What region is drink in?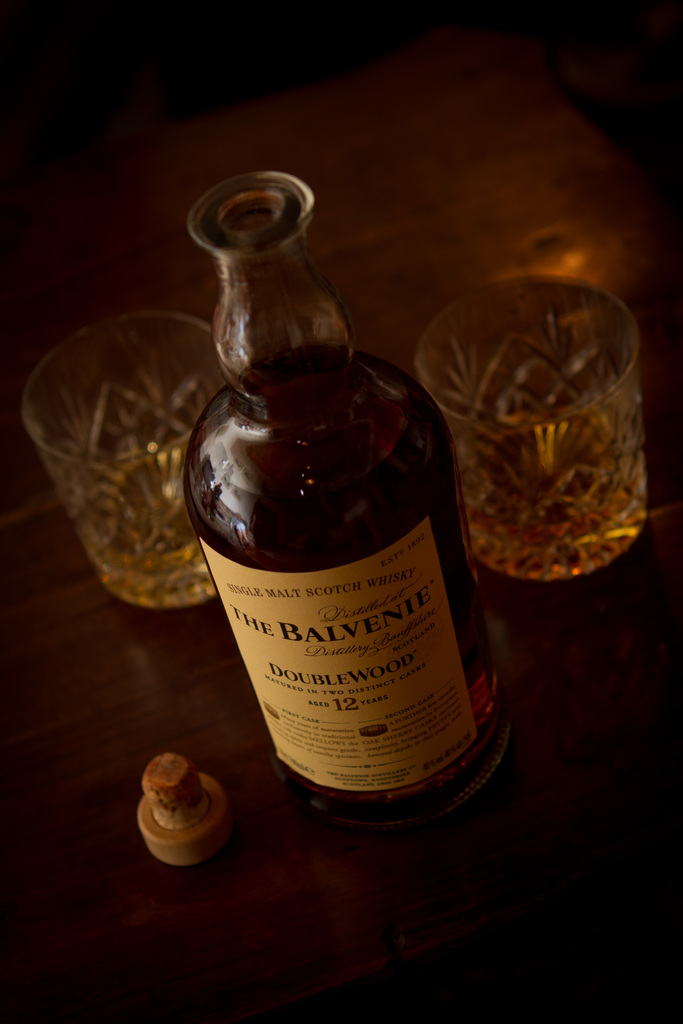
BBox(71, 440, 213, 619).
